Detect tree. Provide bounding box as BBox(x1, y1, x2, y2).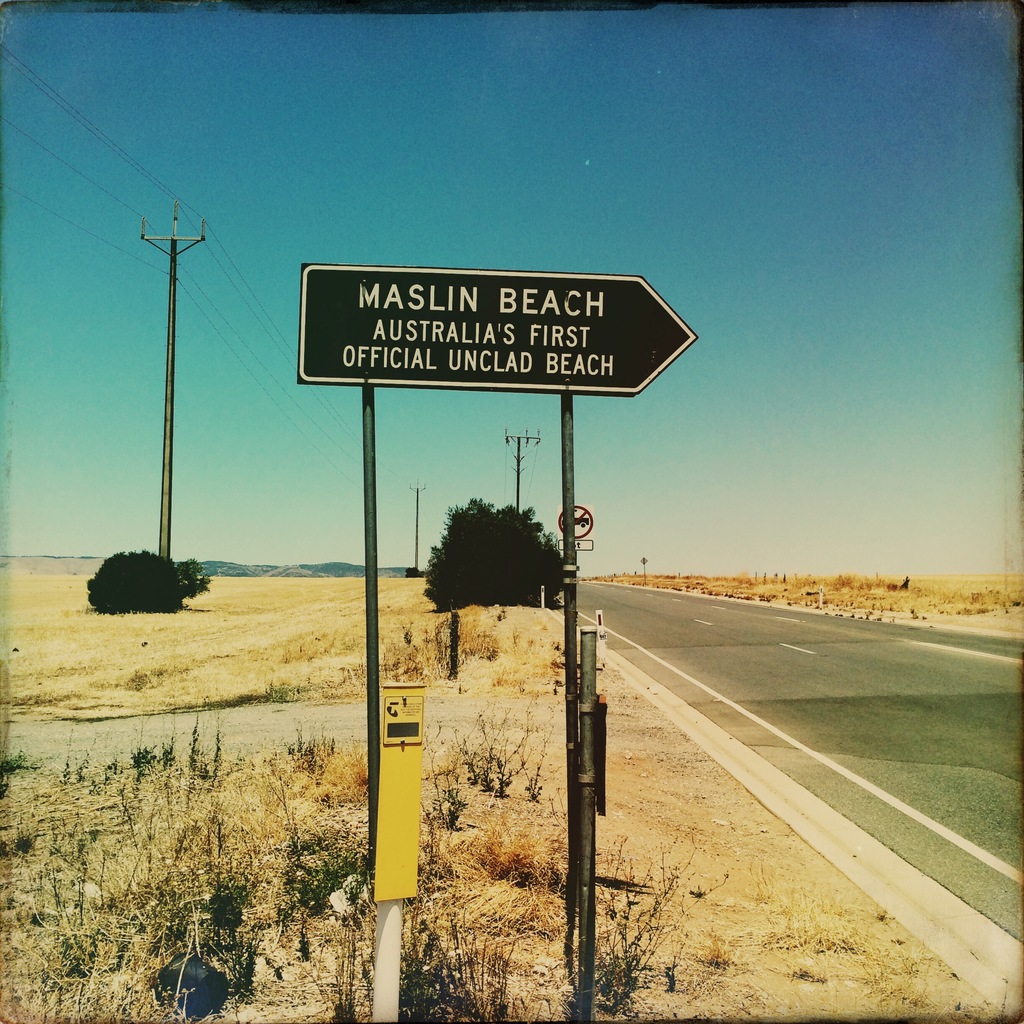
BBox(399, 474, 588, 647).
